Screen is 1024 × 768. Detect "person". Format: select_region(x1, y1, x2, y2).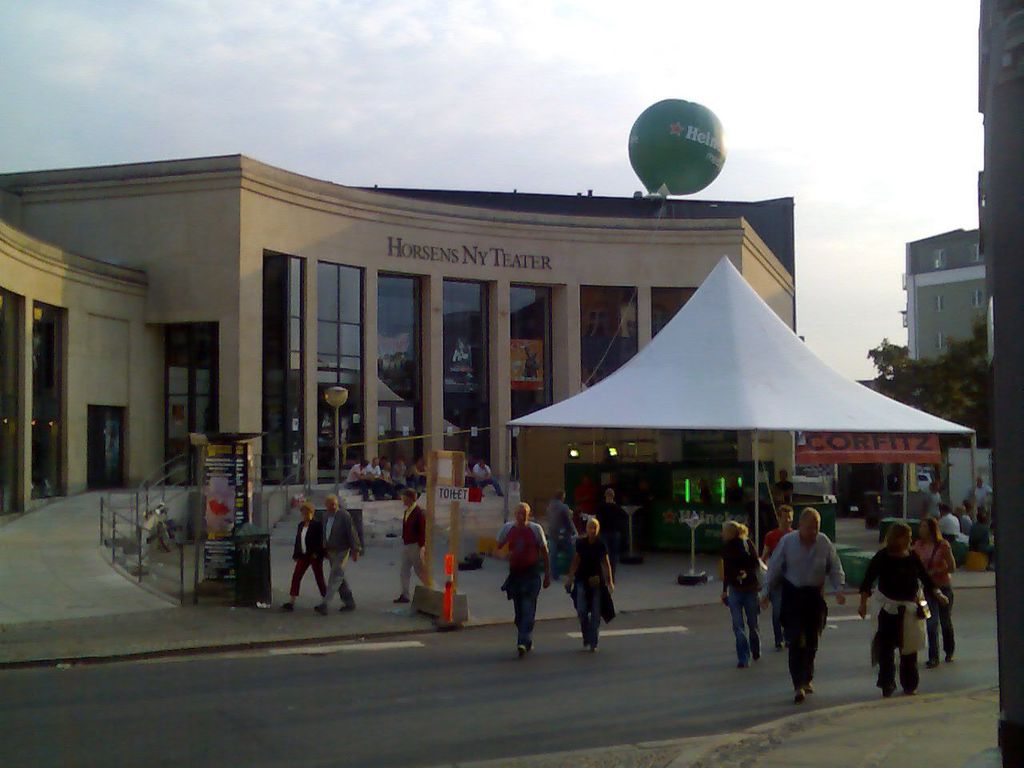
select_region(770, 462, 795, 506).
